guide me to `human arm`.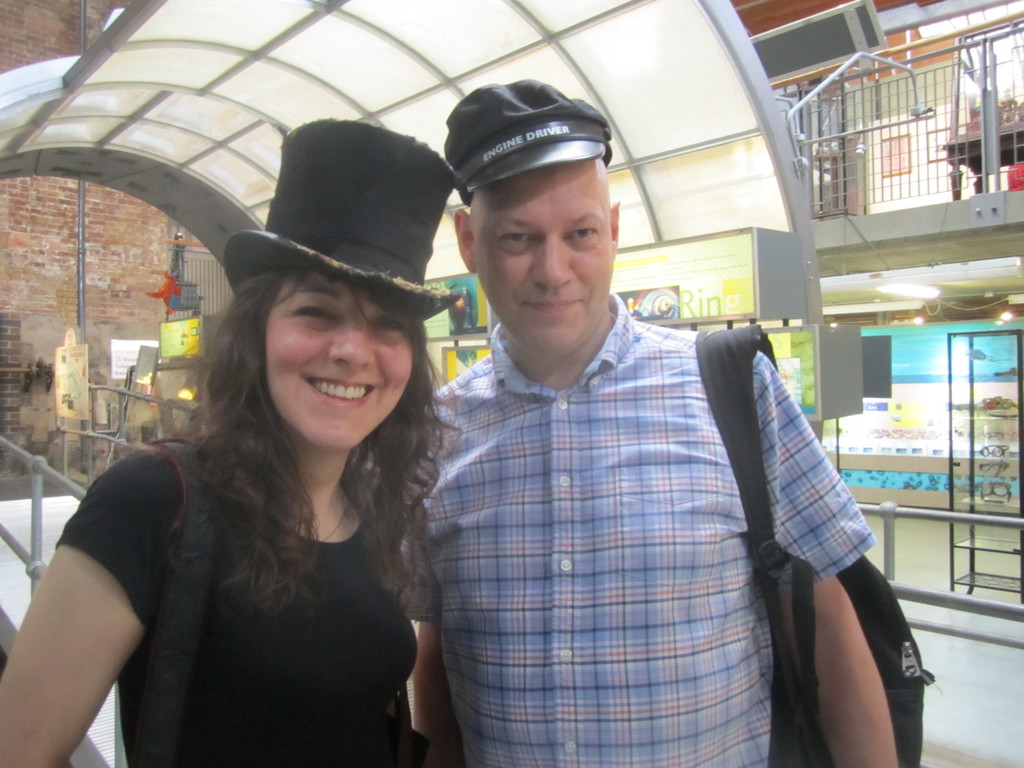
Guidance: x1=406, y1=529, x2=470, y2=767.
